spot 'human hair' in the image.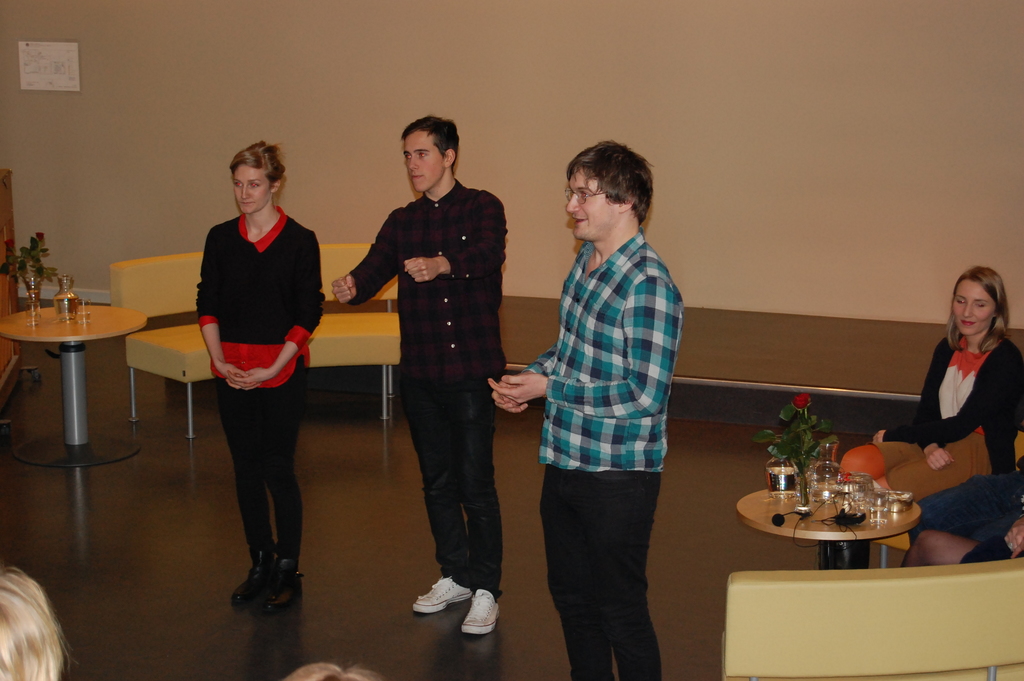
'human hair' found at <box>943,263,1009,352</box>.
